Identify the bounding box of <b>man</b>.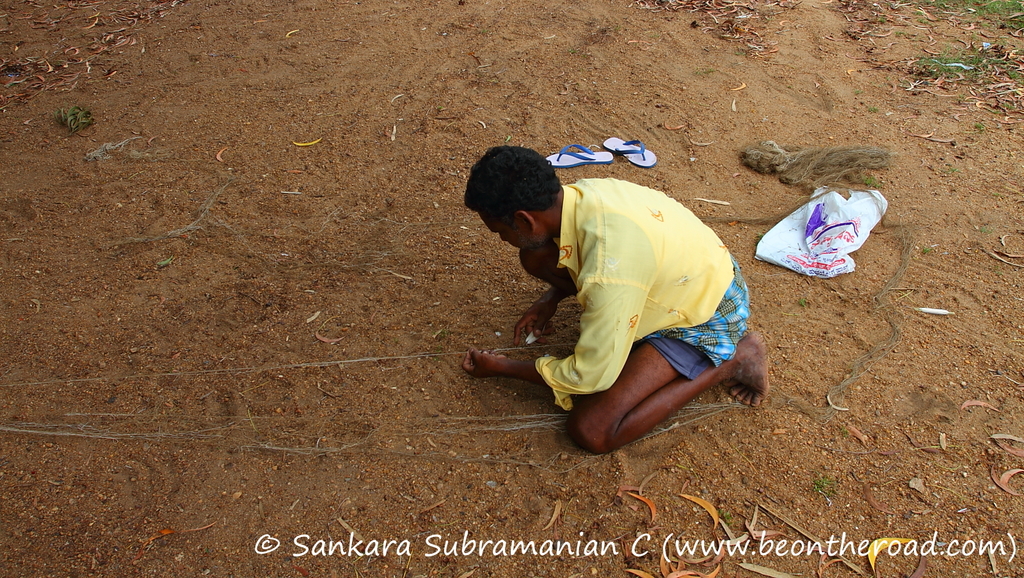
bbox(444, 128, 755, 456).
